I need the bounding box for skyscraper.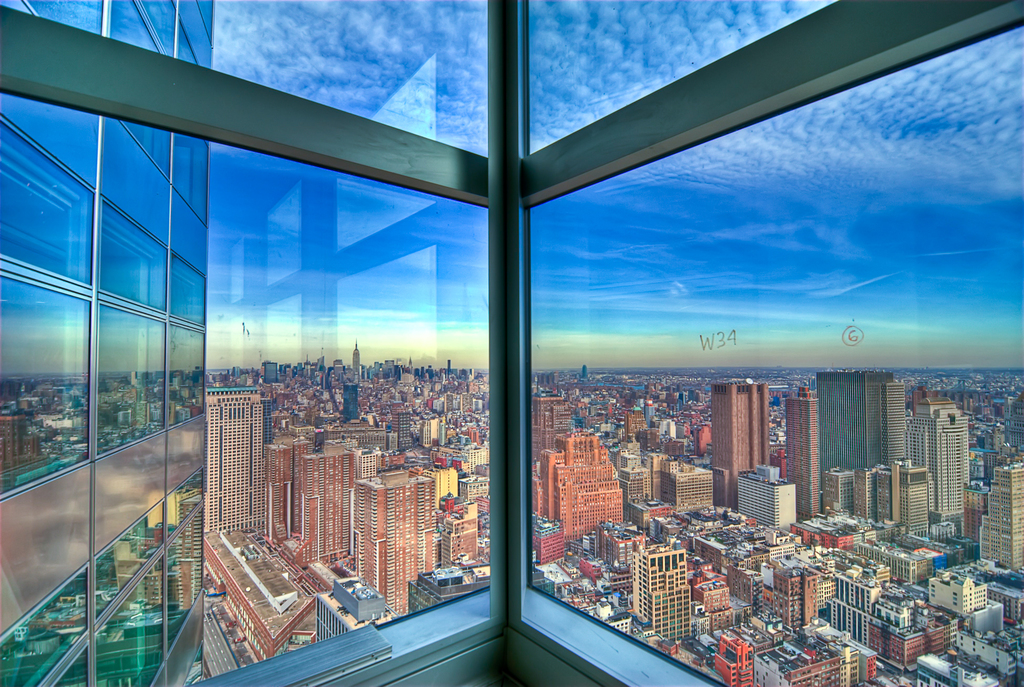
Here it is: (333, 414, 417, 467).
